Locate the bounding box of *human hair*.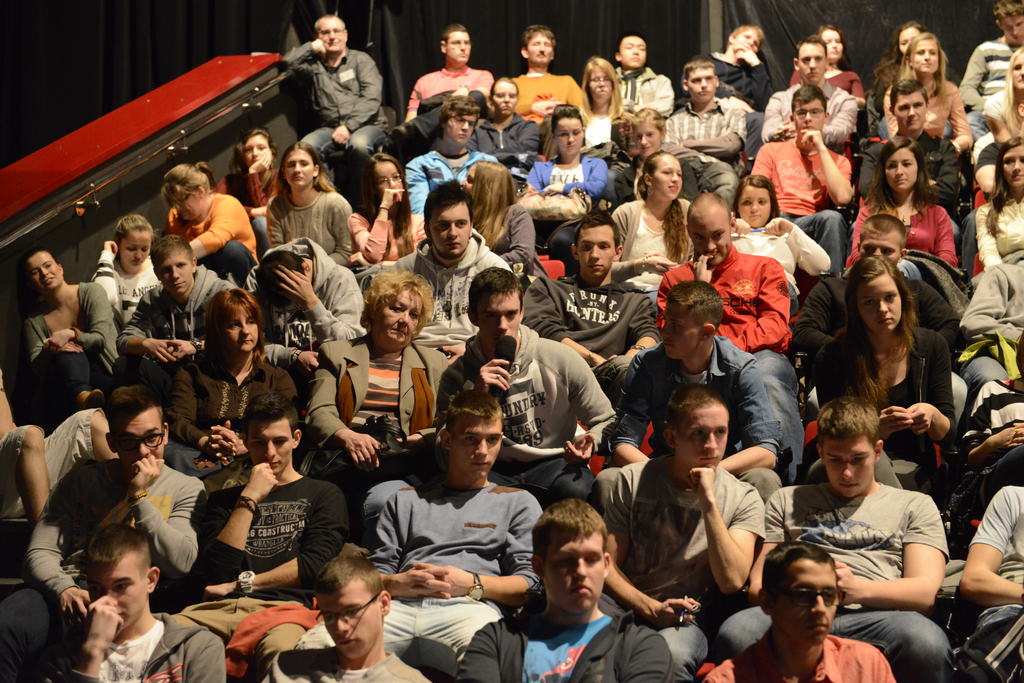
Bounding box: 467:264:525:314.
